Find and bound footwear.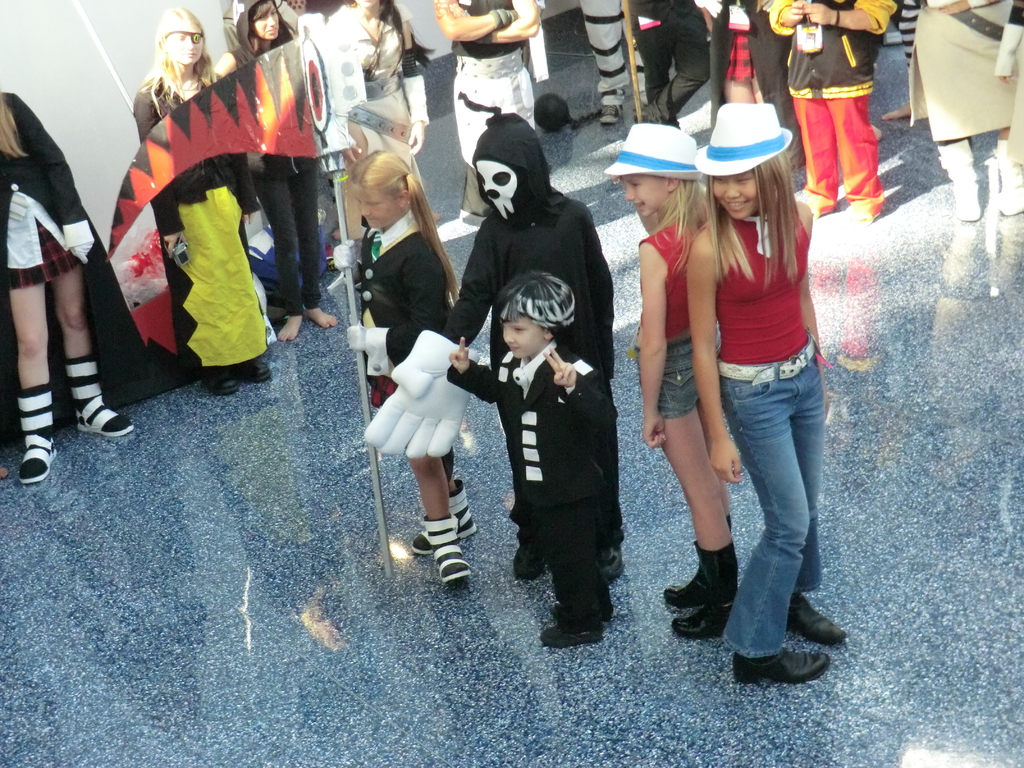
Bound: <bbox>673, 543, 735, 637</bbox>.
